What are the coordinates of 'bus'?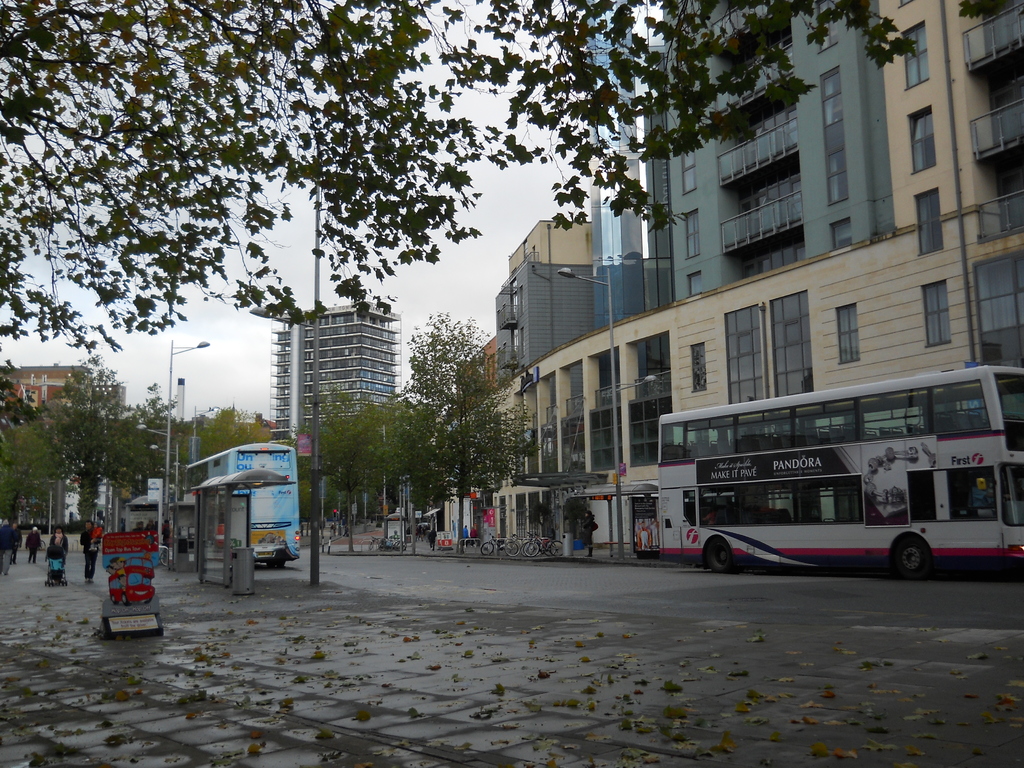
184/442/294/567.
